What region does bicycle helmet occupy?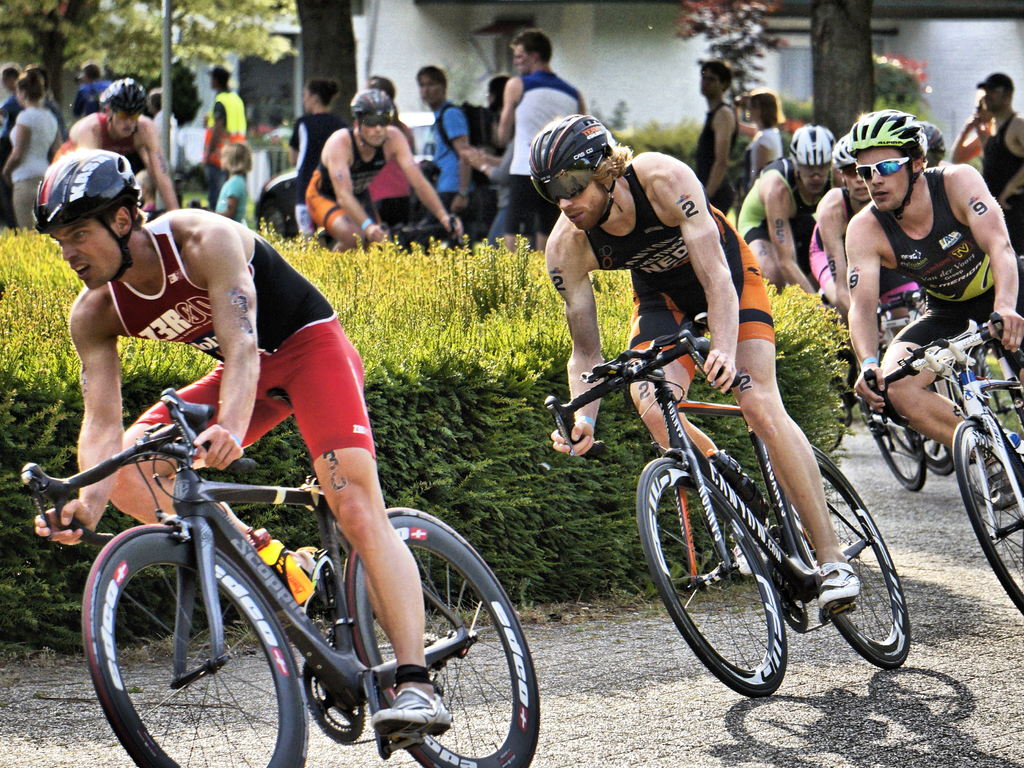
rect(31, 145, 141, 232).
